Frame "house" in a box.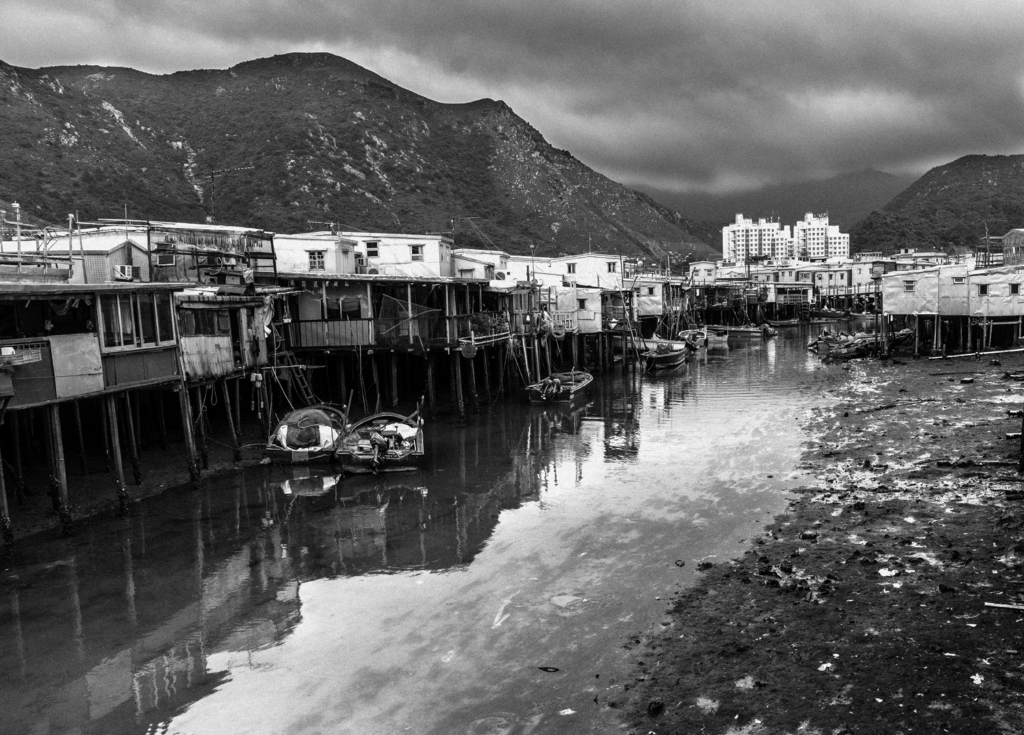
BBox(875, 257, 945, 323).
